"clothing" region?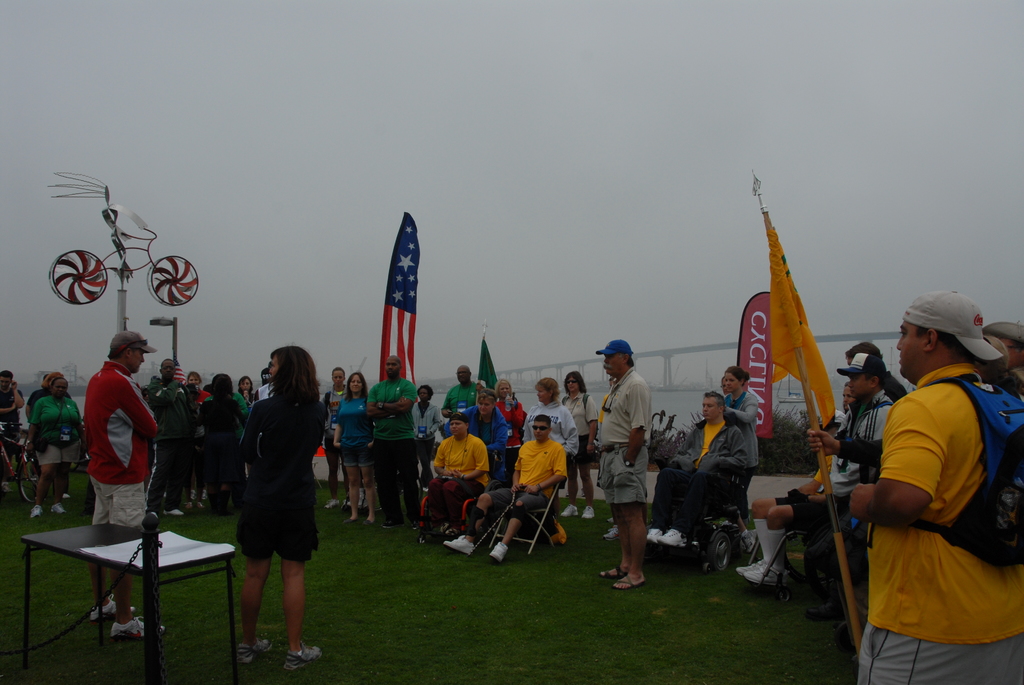
crop(825, 379, 895, 479)
